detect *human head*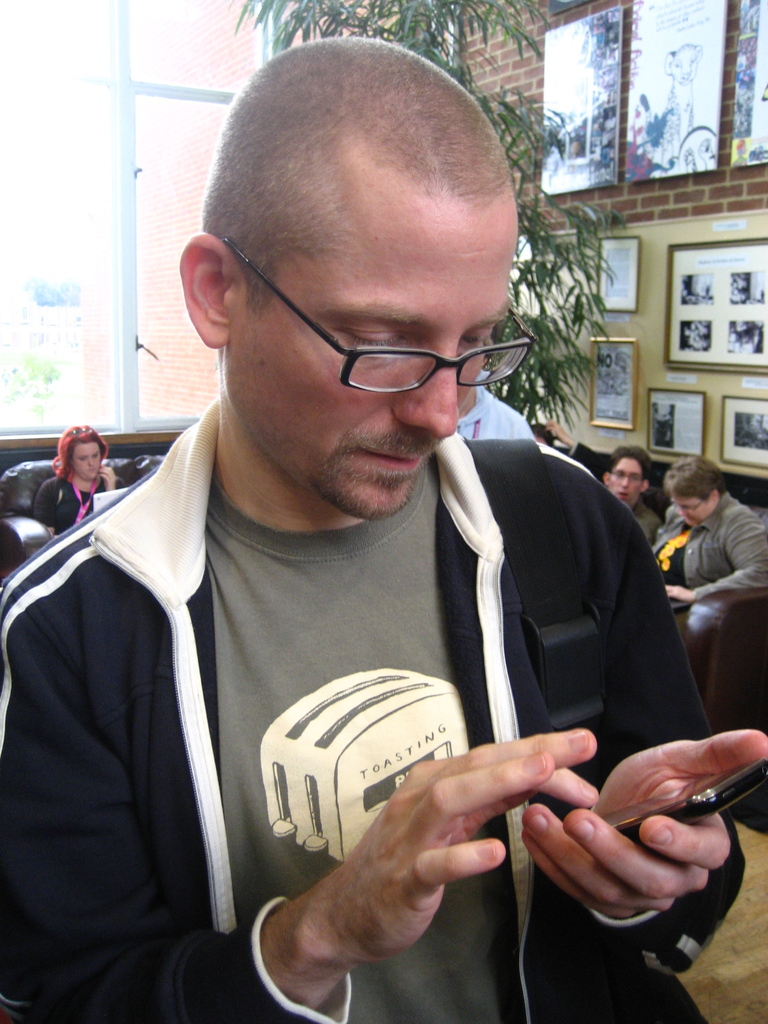
region(60, 420, 109, 483)
